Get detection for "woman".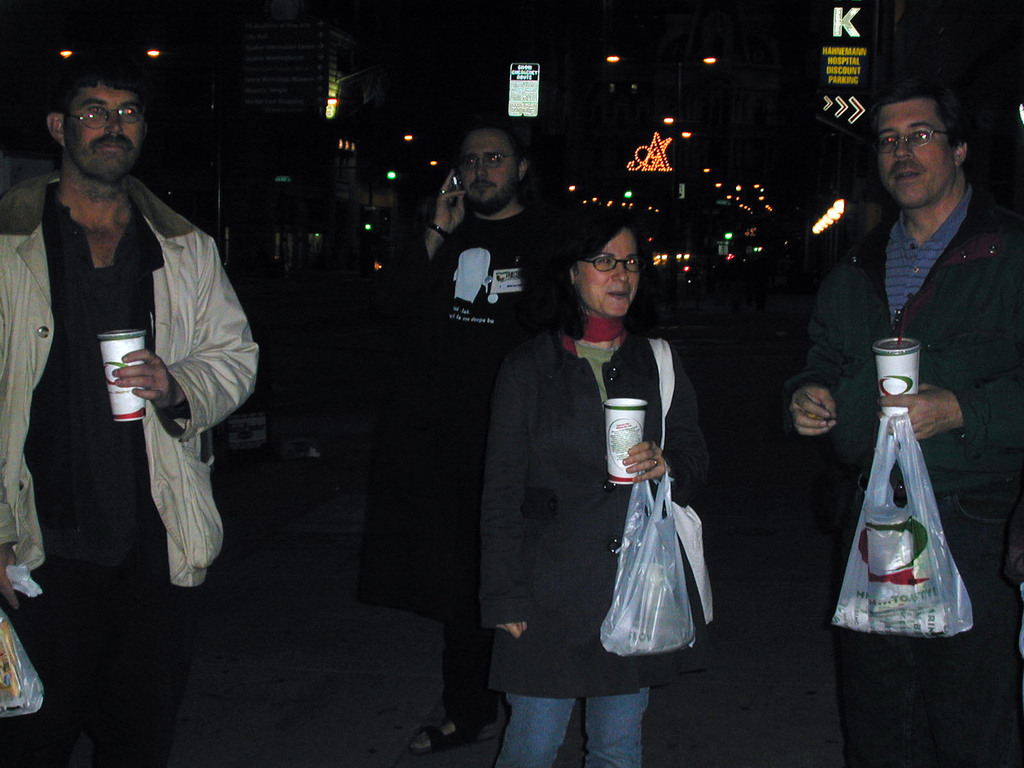
Detection: left=505, top=206, right=696, bottom=767.
